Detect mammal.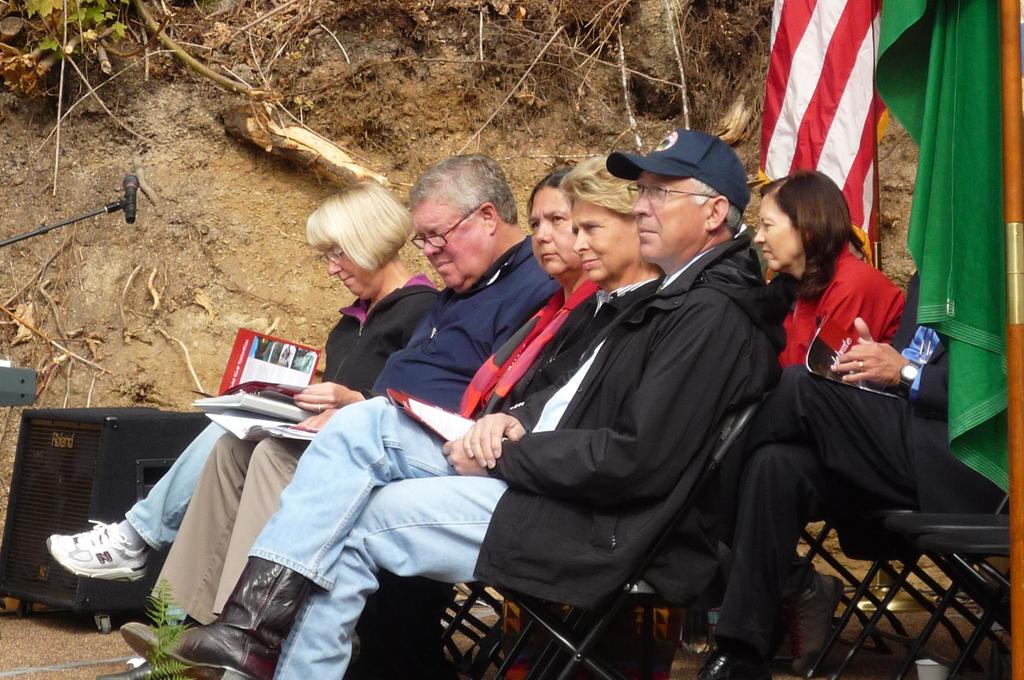
Detected at crop(746, 163, 916, 373).
